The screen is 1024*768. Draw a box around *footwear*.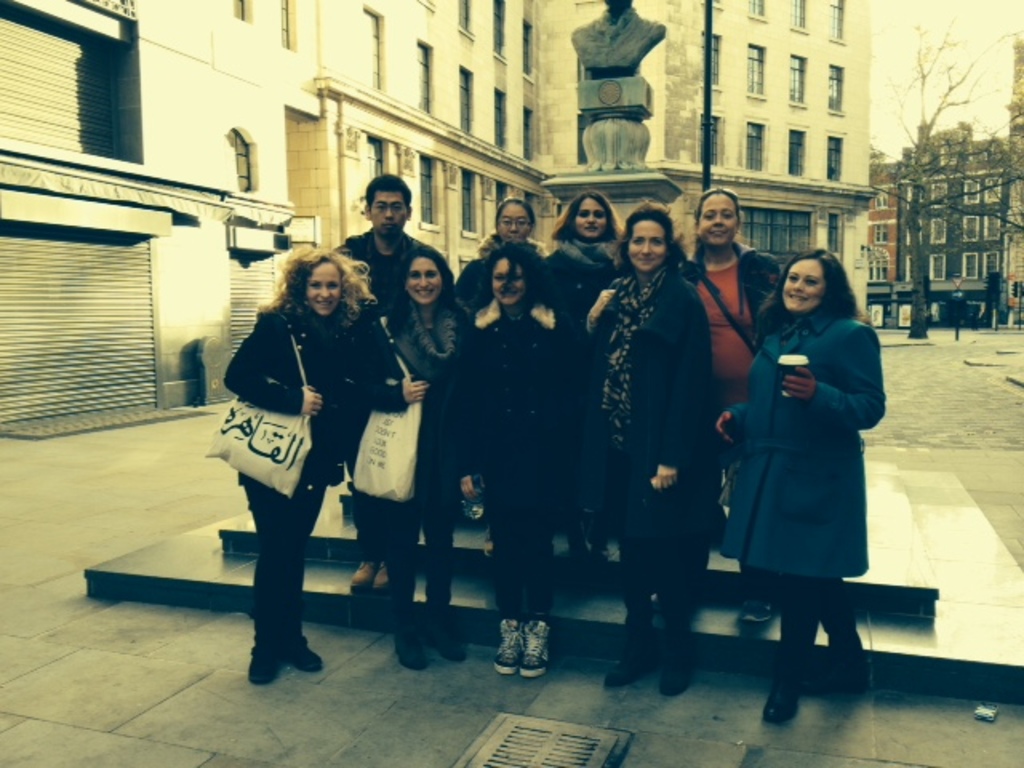
597, 635, 669, 682.
